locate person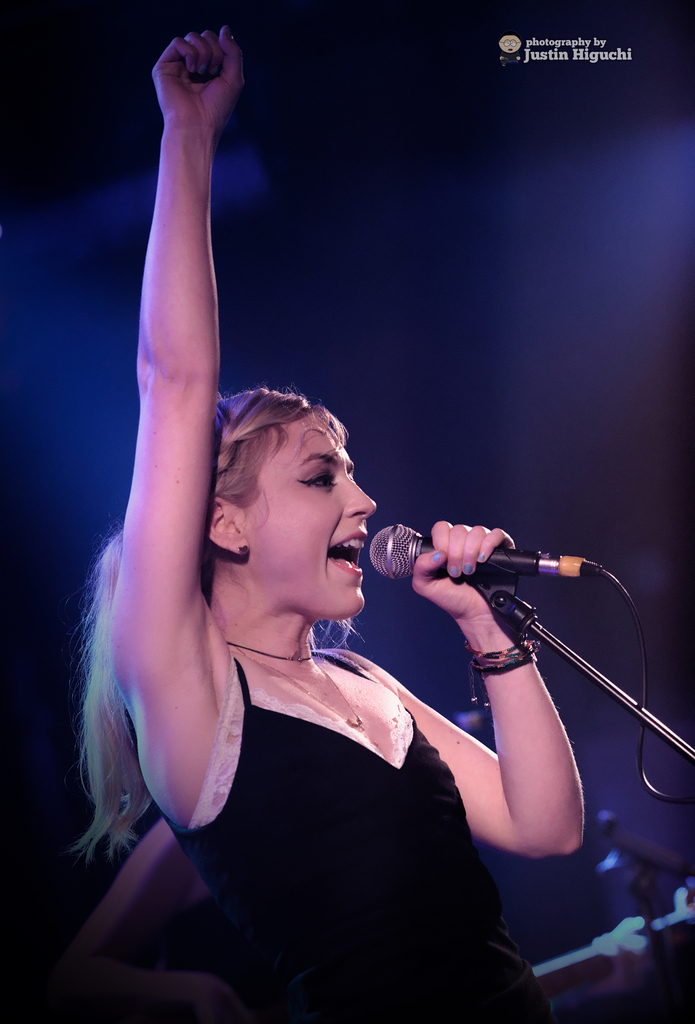
pyautogui.locateOnScreen(49, 105, 471, 955)
